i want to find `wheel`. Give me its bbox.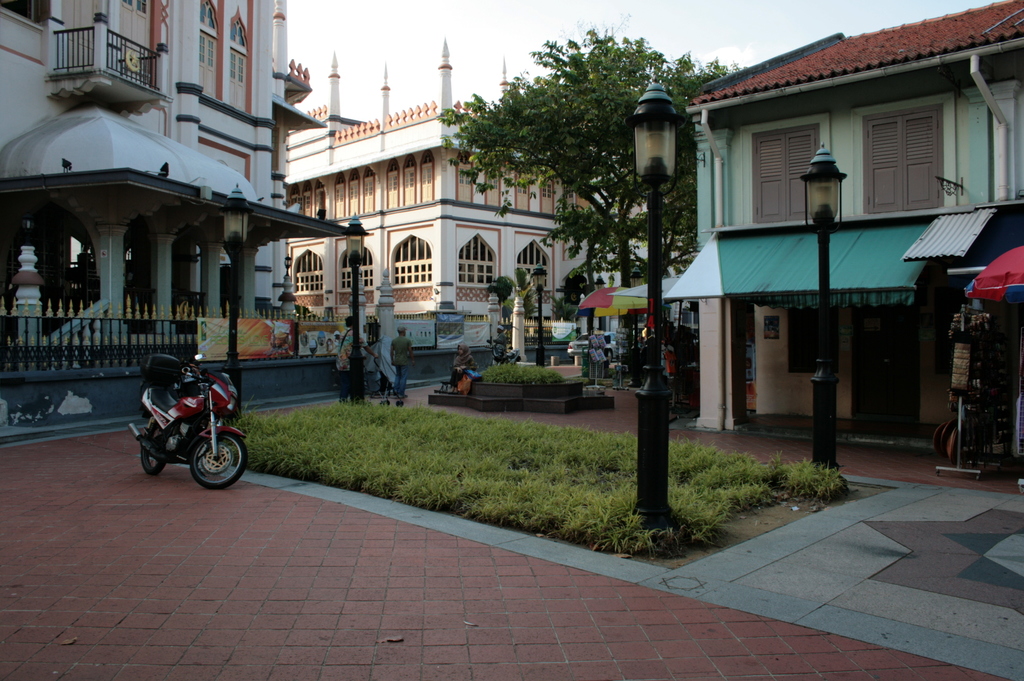
detection(140, 439, 163, 477).
